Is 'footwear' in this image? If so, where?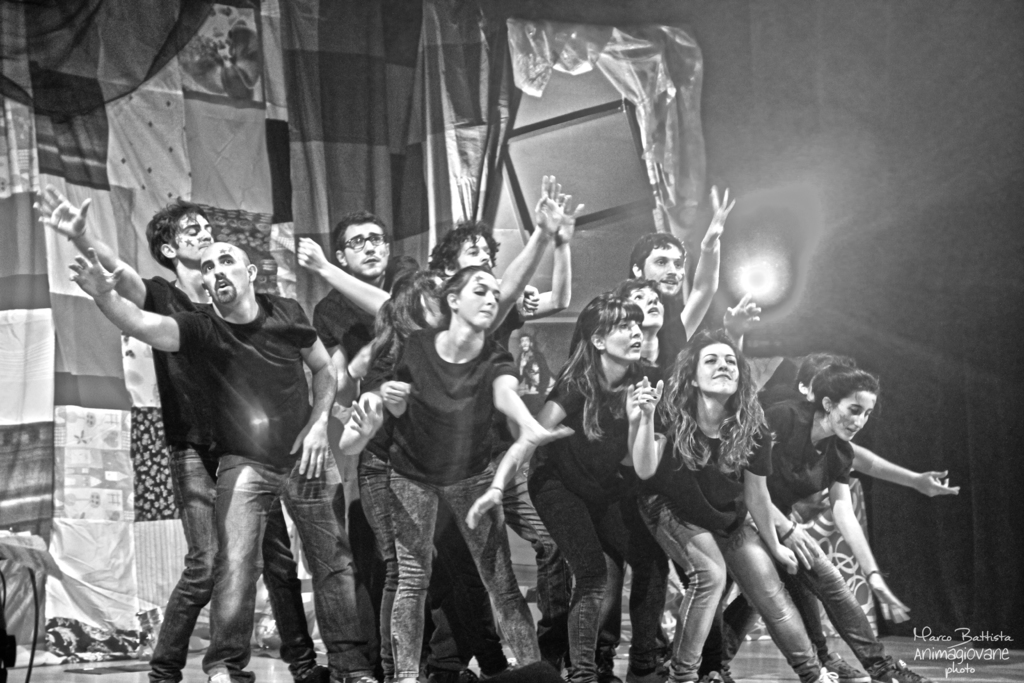
Yes, at 602 664 624 682.
